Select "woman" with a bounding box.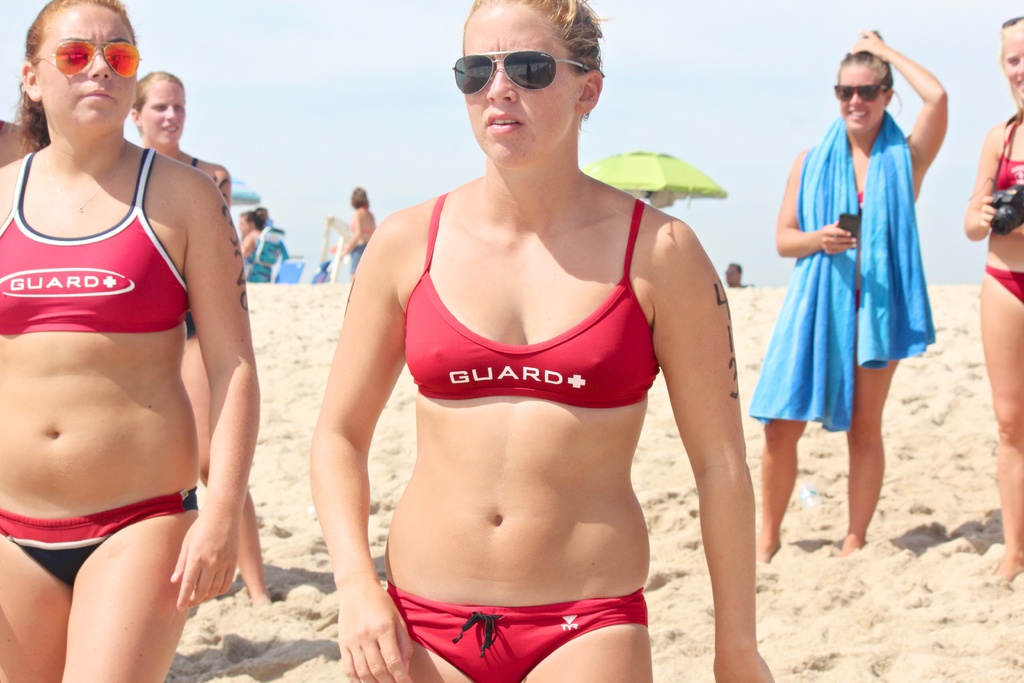
(346, 187, 376, 277).
